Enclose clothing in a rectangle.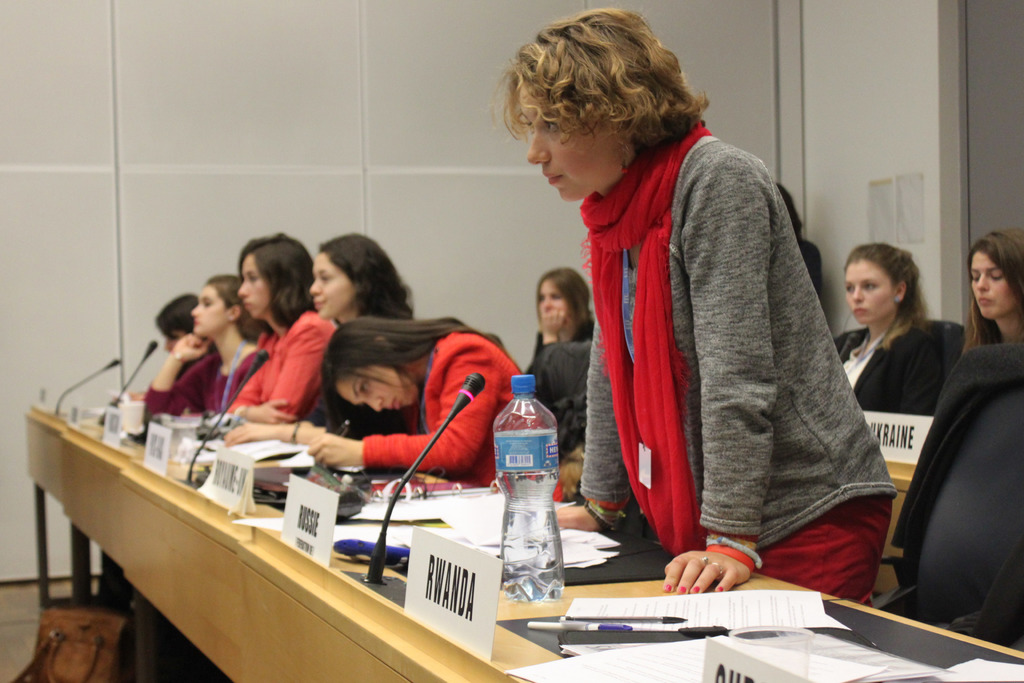
Rect(524, 90, 900, 605).
